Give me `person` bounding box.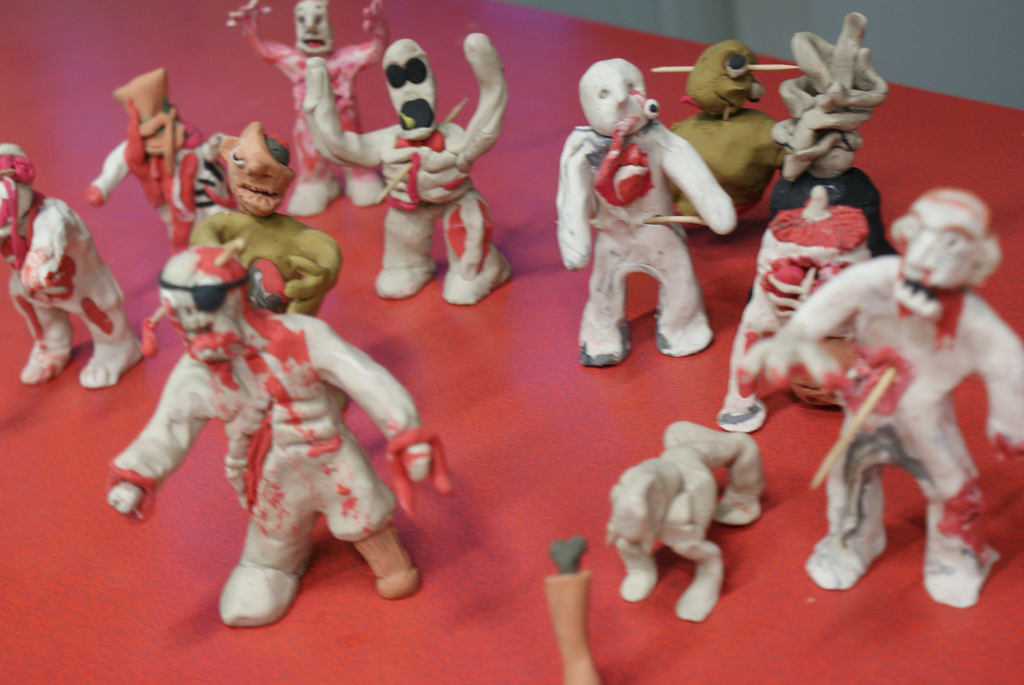
l=304, t=35, r=508, b=303.
